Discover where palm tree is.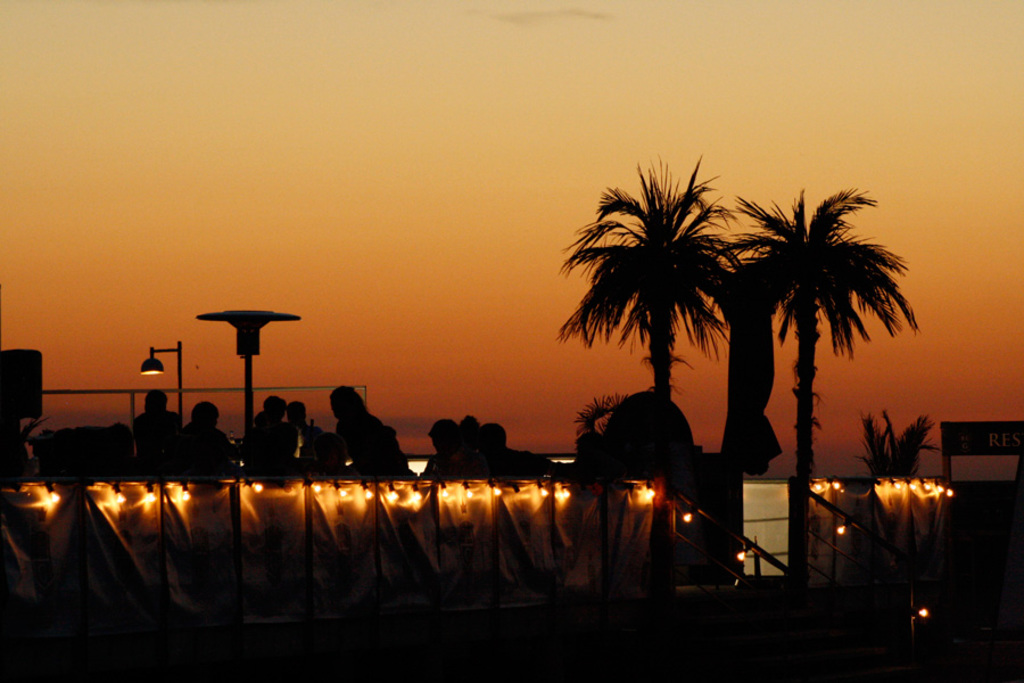
Discovered at (565,153,762,515).
